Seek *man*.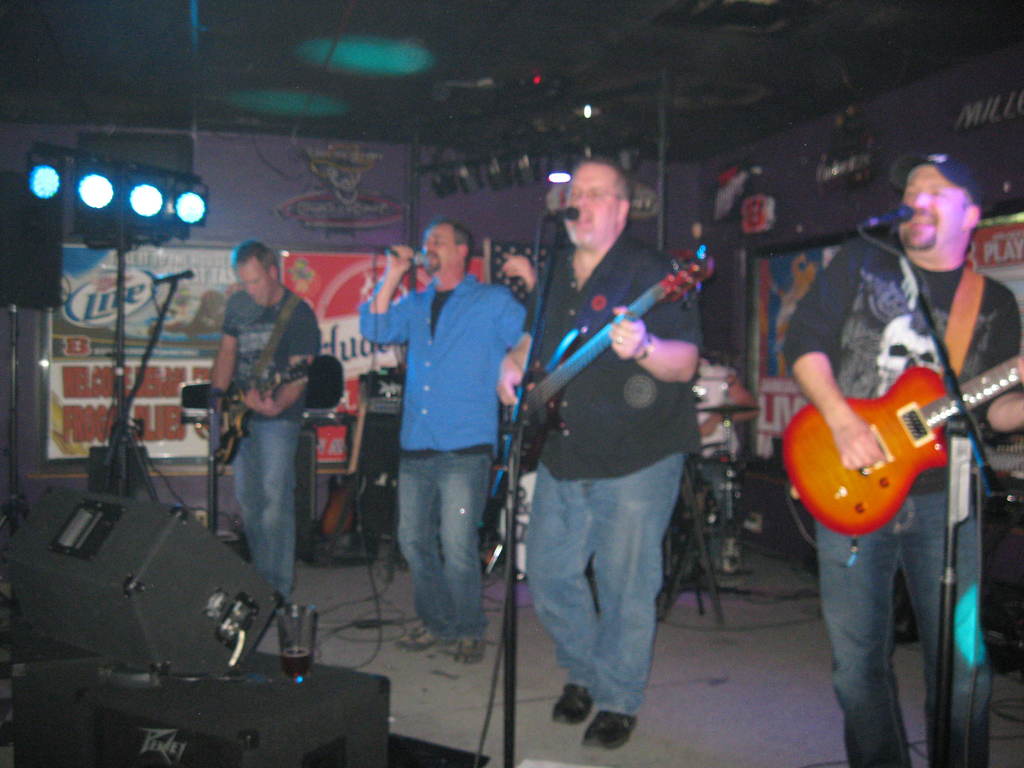
<box>357,217,538,663</box>.
